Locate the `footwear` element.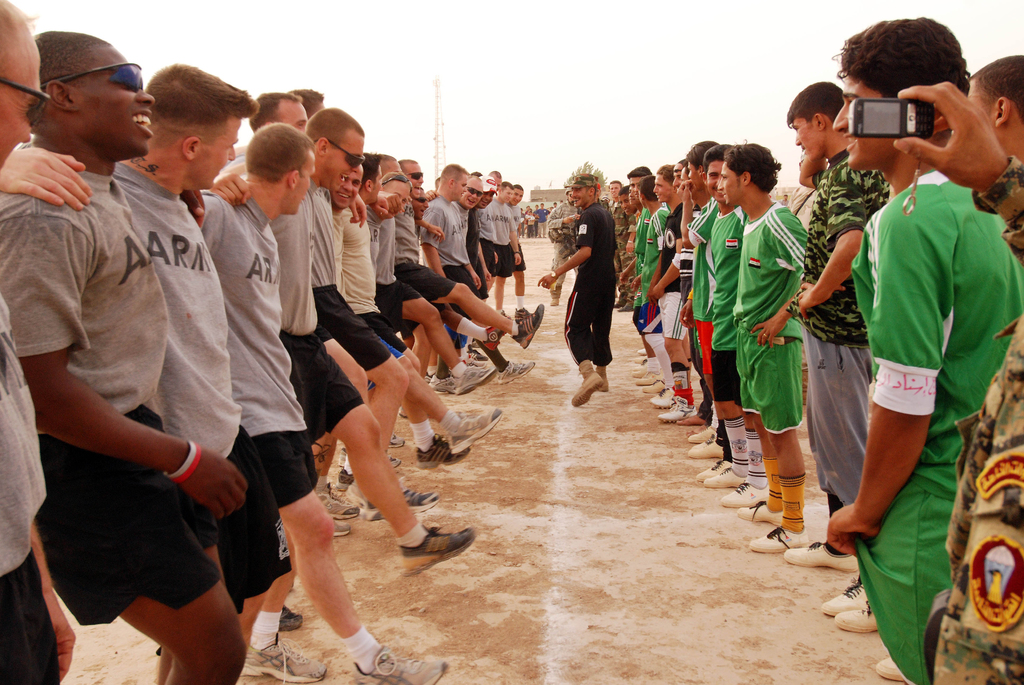
Element bbox: l=636, t=349, r=651, b=357.
